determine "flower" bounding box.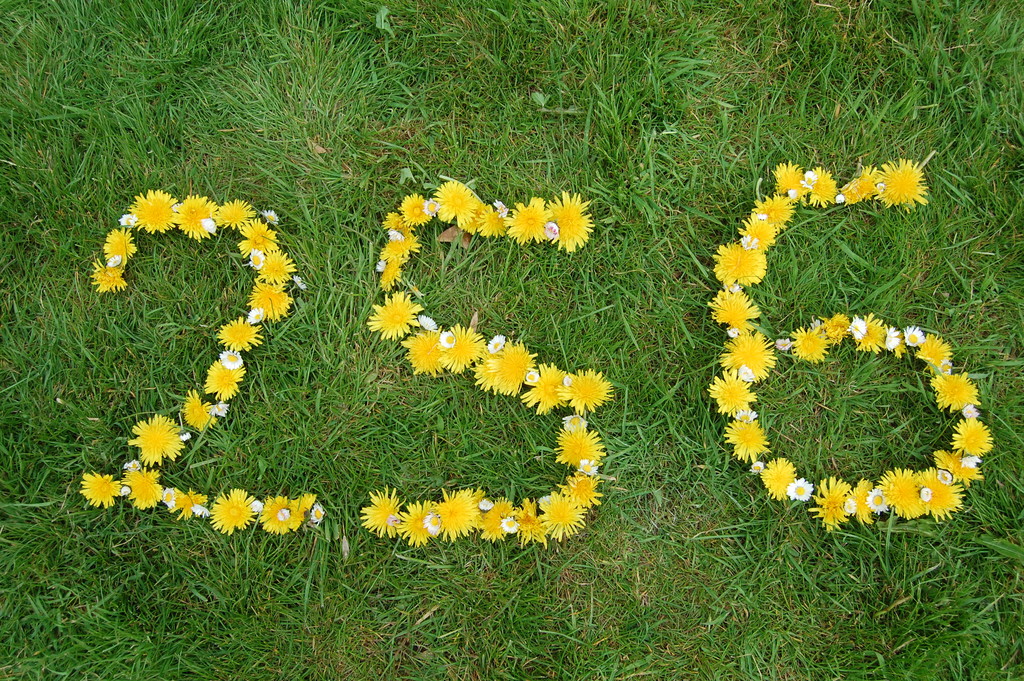
Determined: detection(207, 489, 265, 537).
